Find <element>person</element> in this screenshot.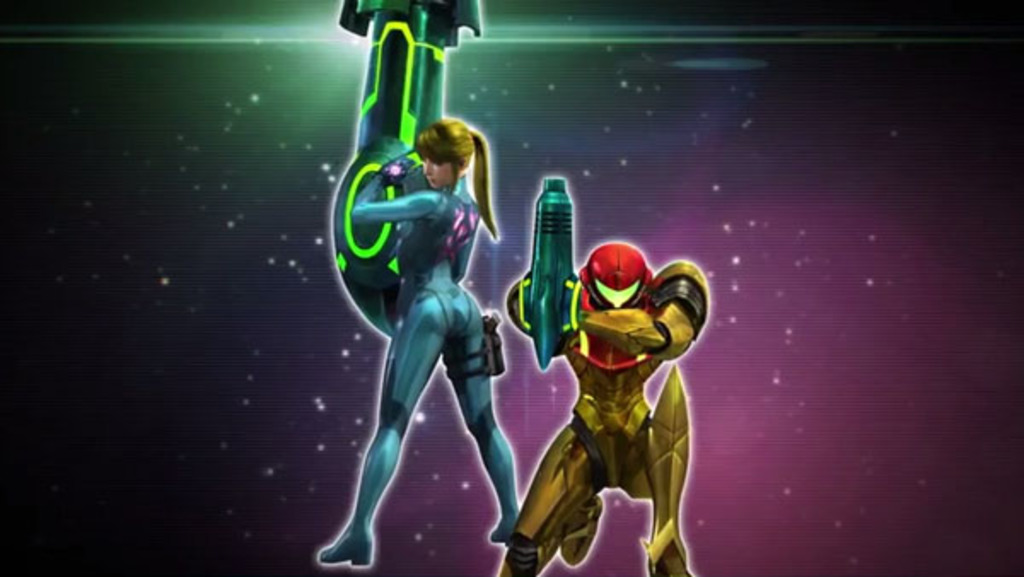
The bounding box for <element>person</element> is box=[492, 186, 684, 555].
